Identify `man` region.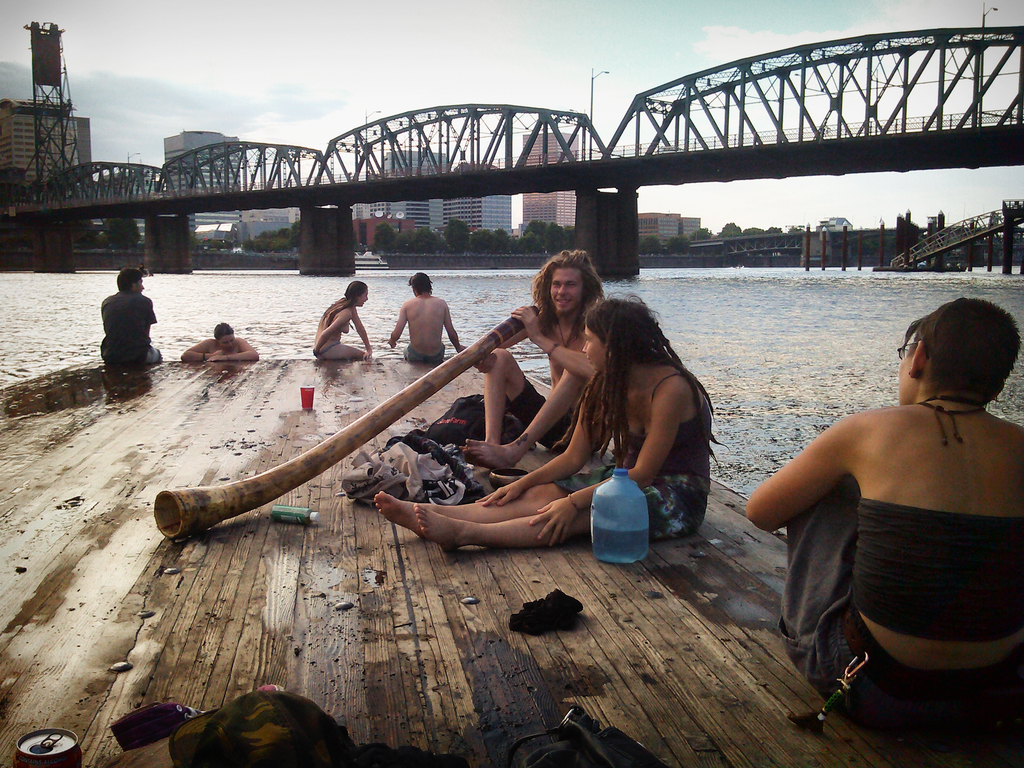
Region: rect(384, 259, 472, 363).
